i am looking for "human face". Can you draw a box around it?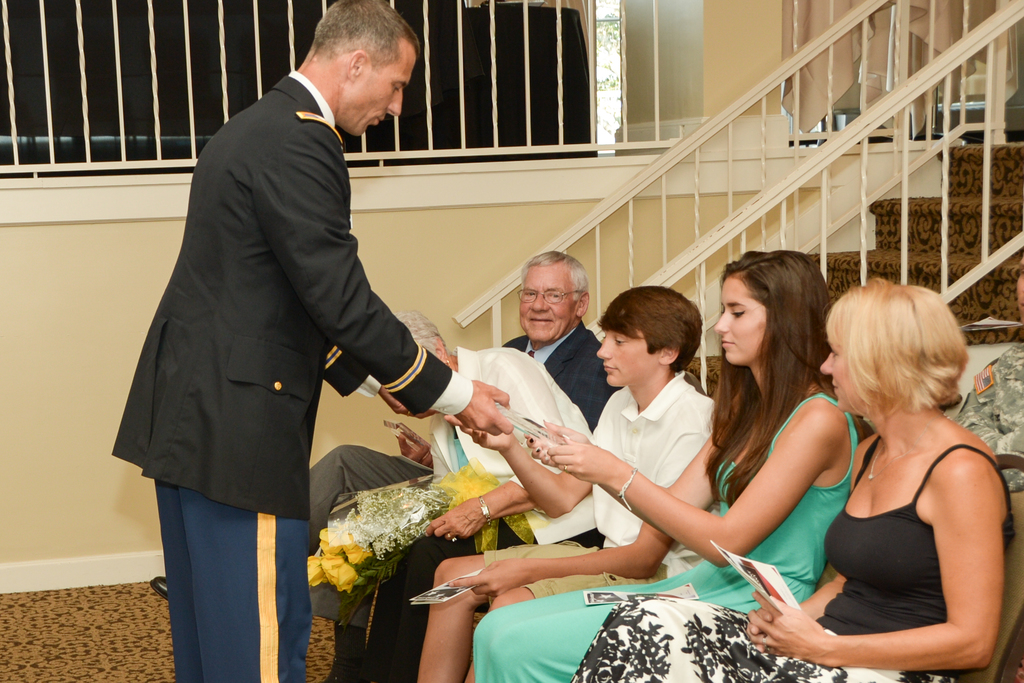
Sure, the bounding box is l=593, t=315, r=661, b=388.
